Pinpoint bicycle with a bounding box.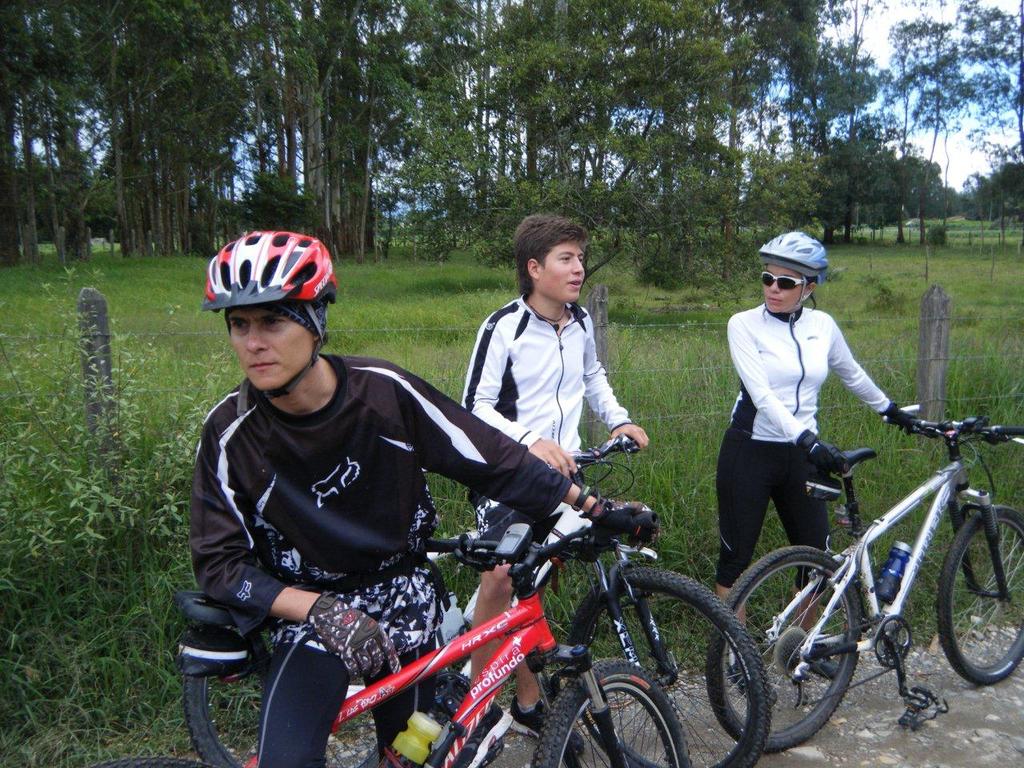
(182,434,770,767).
